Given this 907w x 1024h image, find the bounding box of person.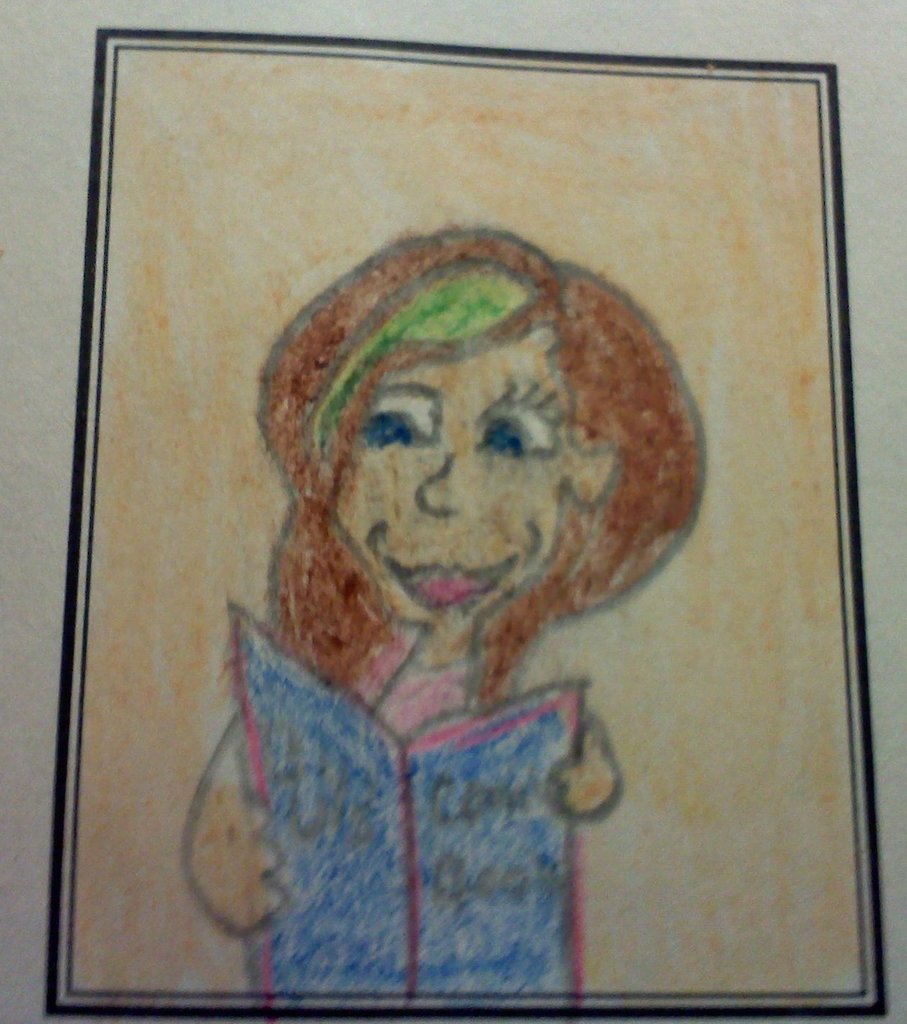
[182, 166, 732, 971].
